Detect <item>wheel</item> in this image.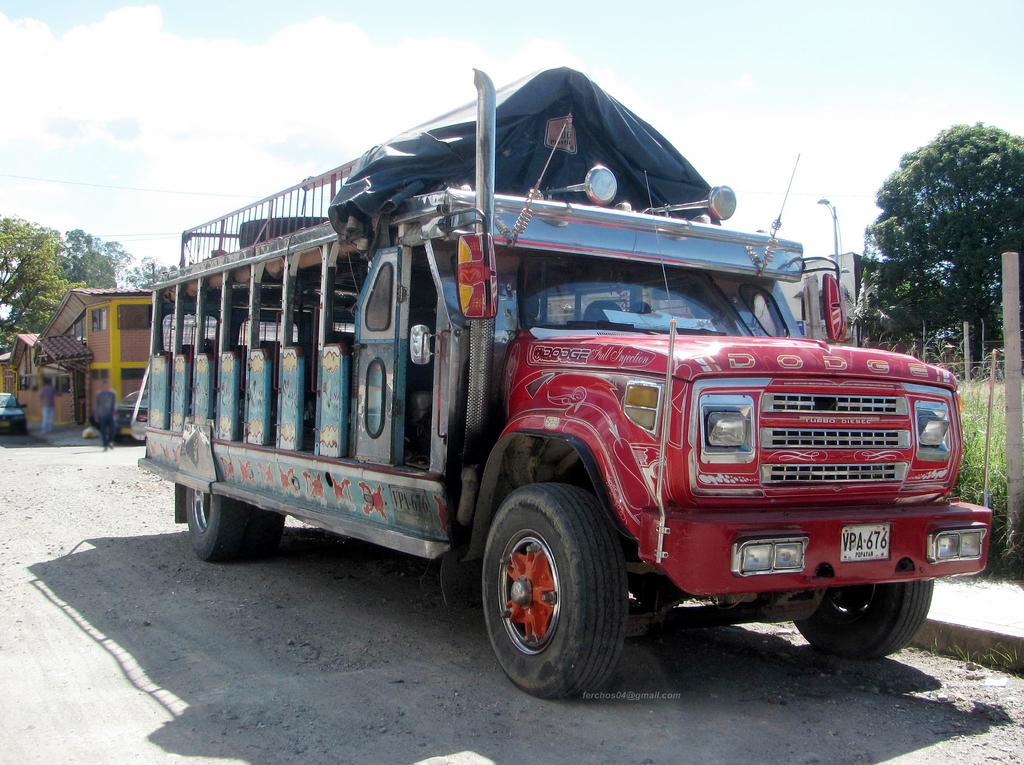
Detection: (left=186, top=488, right=287, bottom=563).
